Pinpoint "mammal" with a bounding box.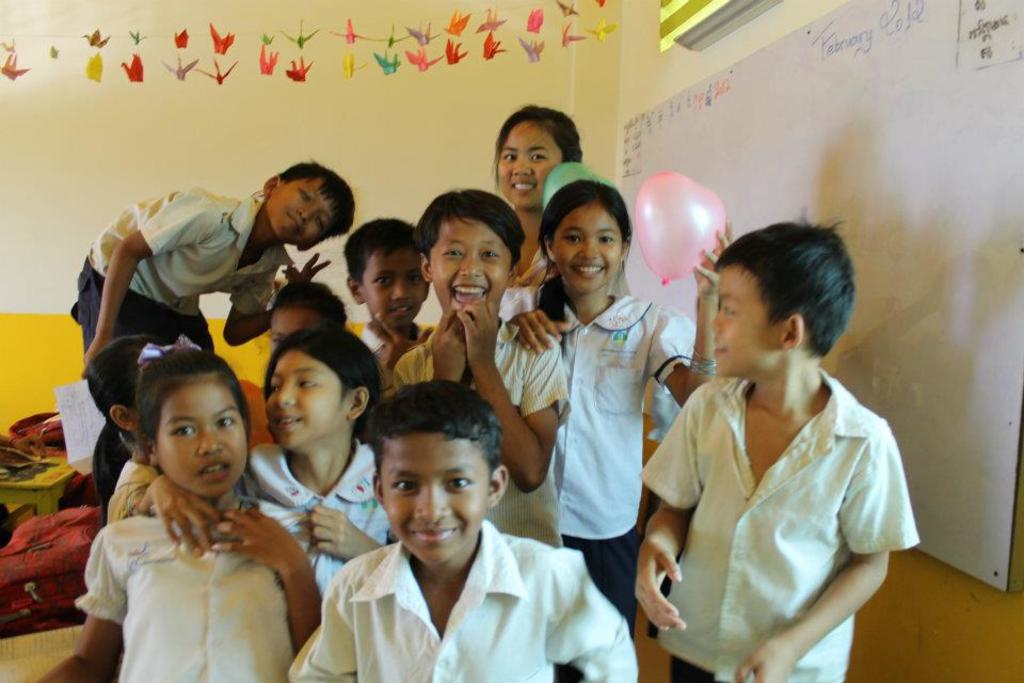
86/334/193/528.
